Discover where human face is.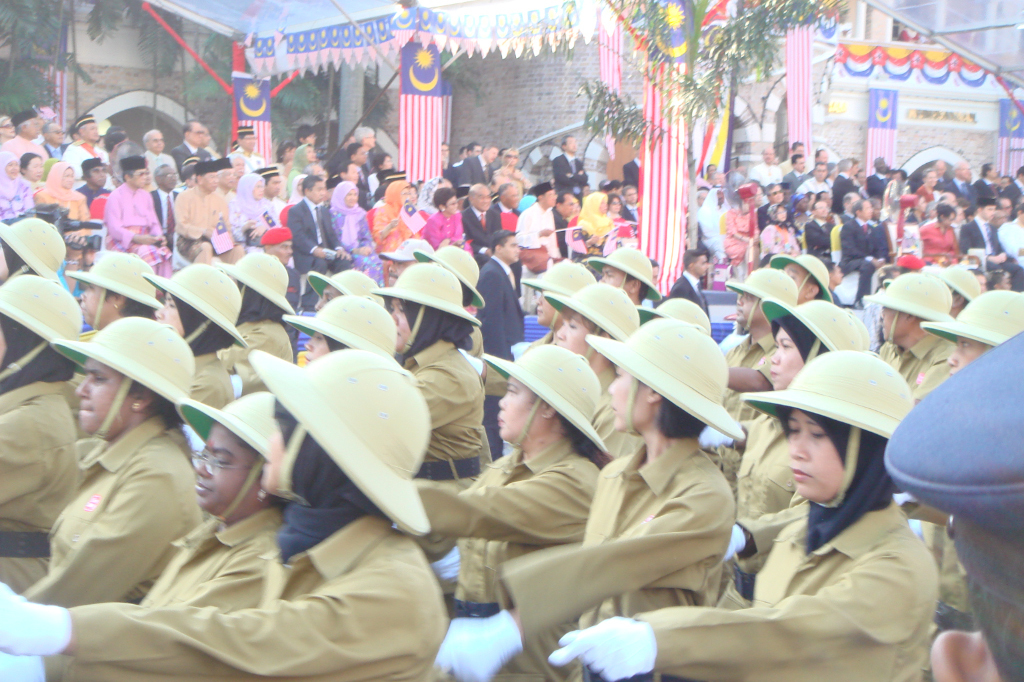
Discovered at x1=1 y1=118 x2=14 y2=136.
